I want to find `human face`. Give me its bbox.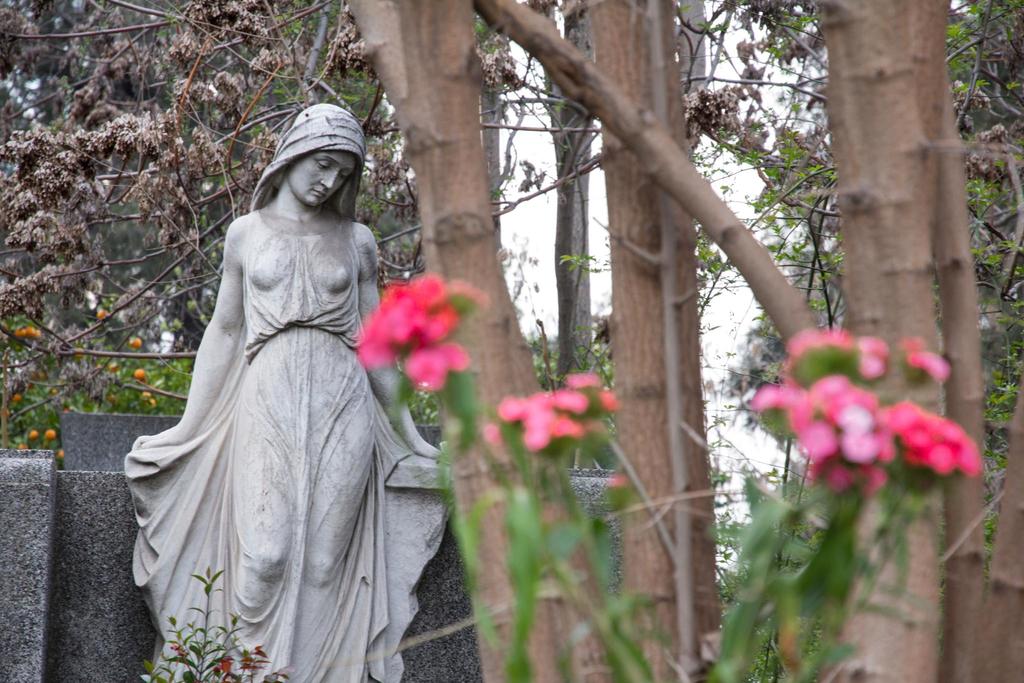
l=289, t=151, r=355, b=207.
